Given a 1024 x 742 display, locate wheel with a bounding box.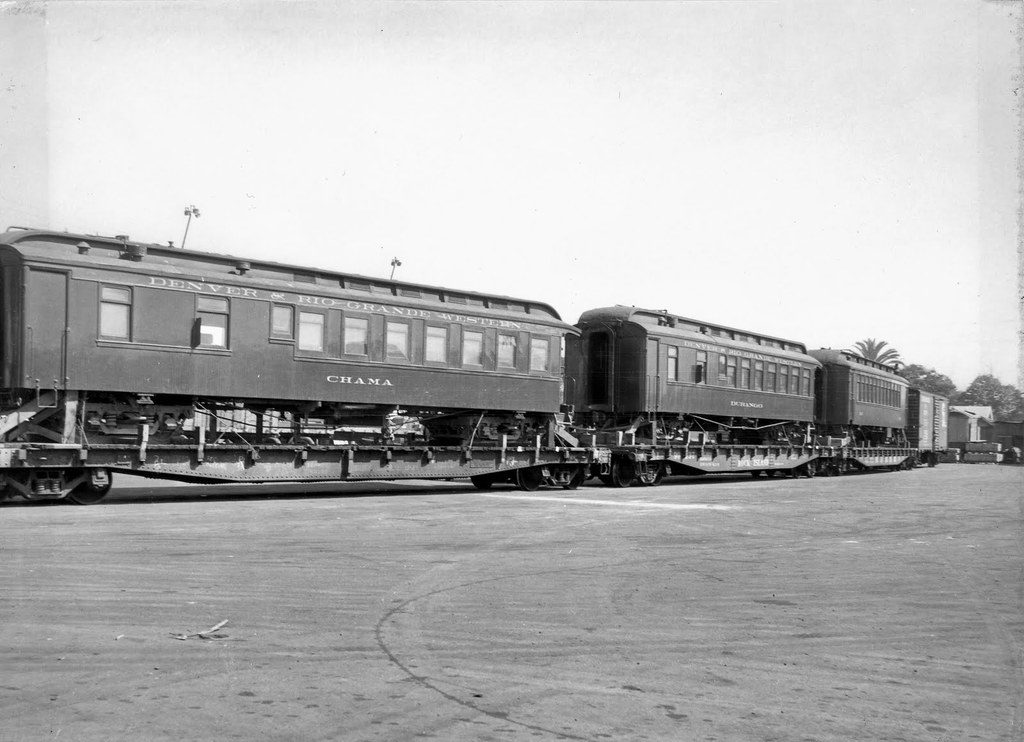
Located: <bbox>746, 475, 764, 481</bbox>.
